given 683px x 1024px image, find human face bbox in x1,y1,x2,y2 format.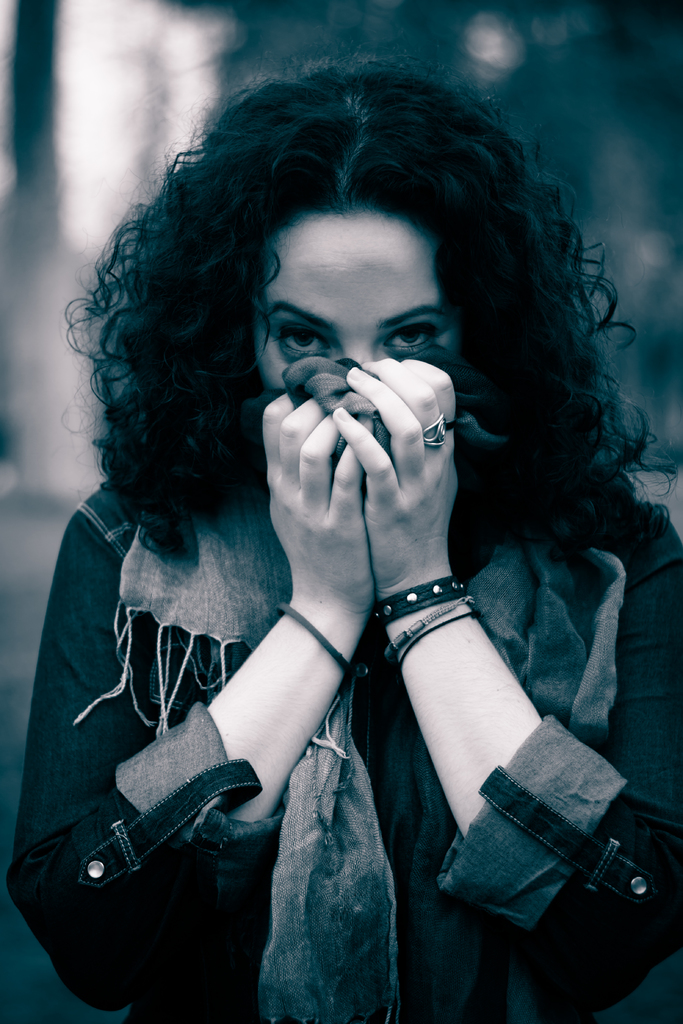
255,202,471,387.
